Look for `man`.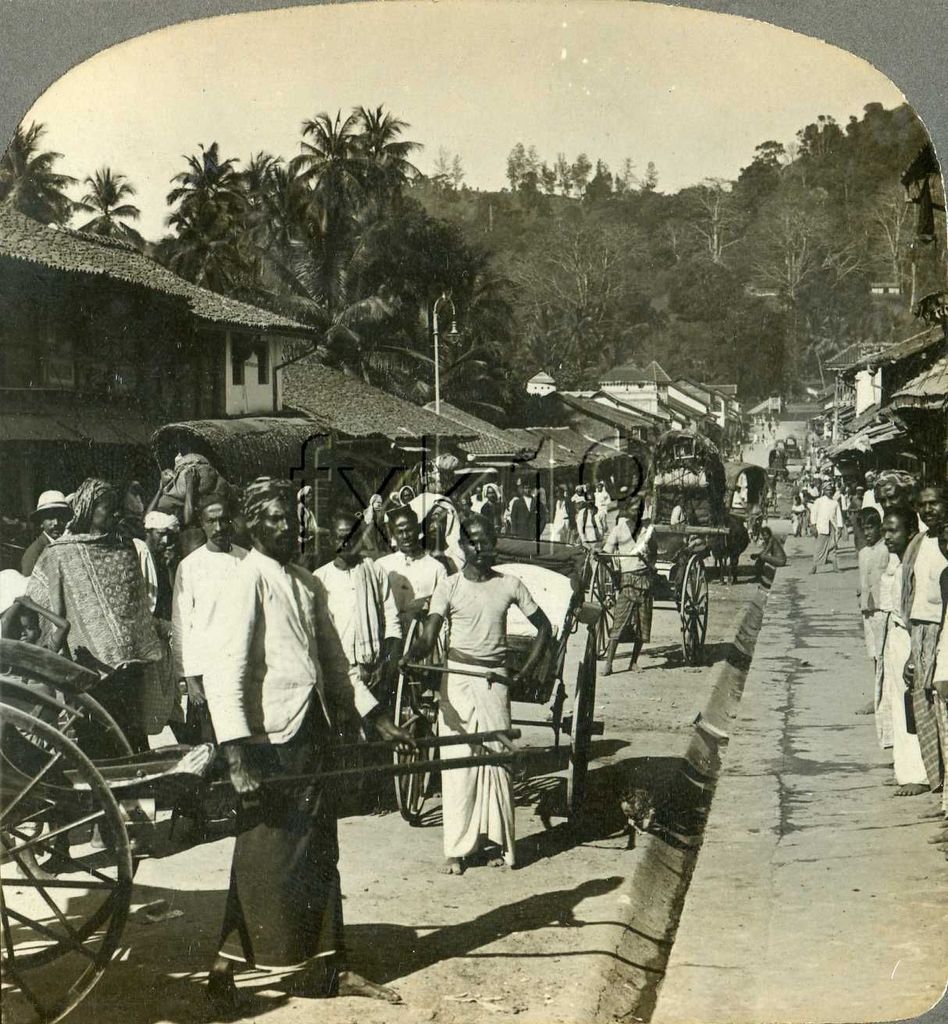
Found: {"x1": 848, "y1": 466, "x2": 892, "y2": 541}.
